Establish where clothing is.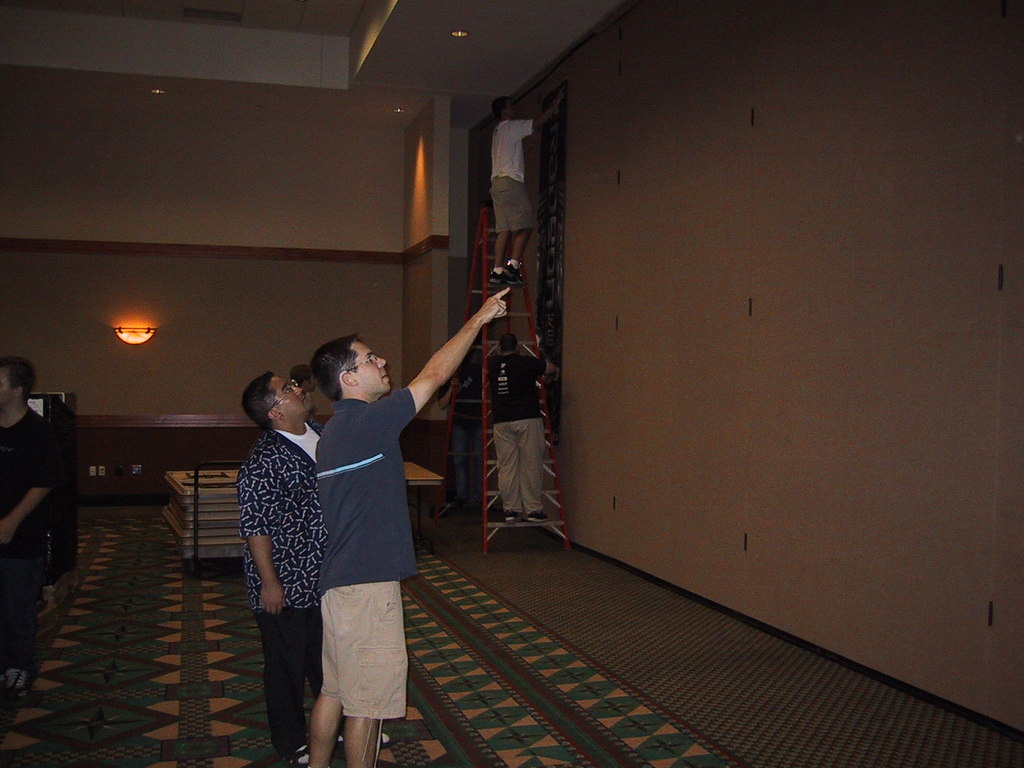
Established at rect(234, 425, 326, 755).
